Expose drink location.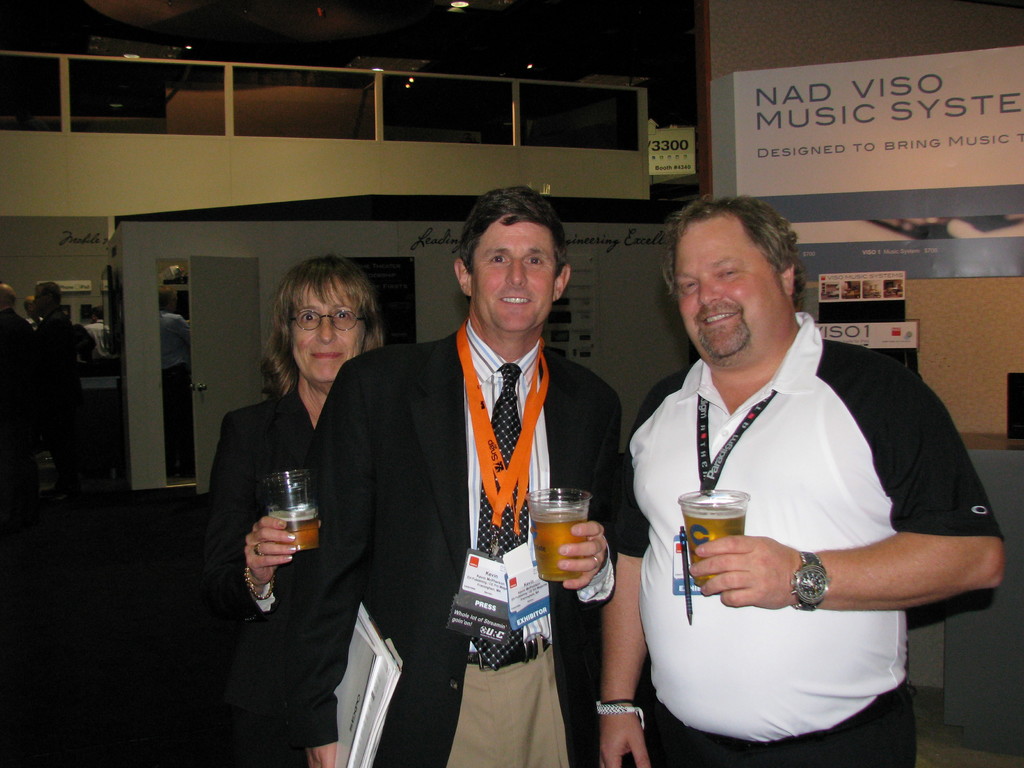
Exposed at region(271, 511, 319, 547).
